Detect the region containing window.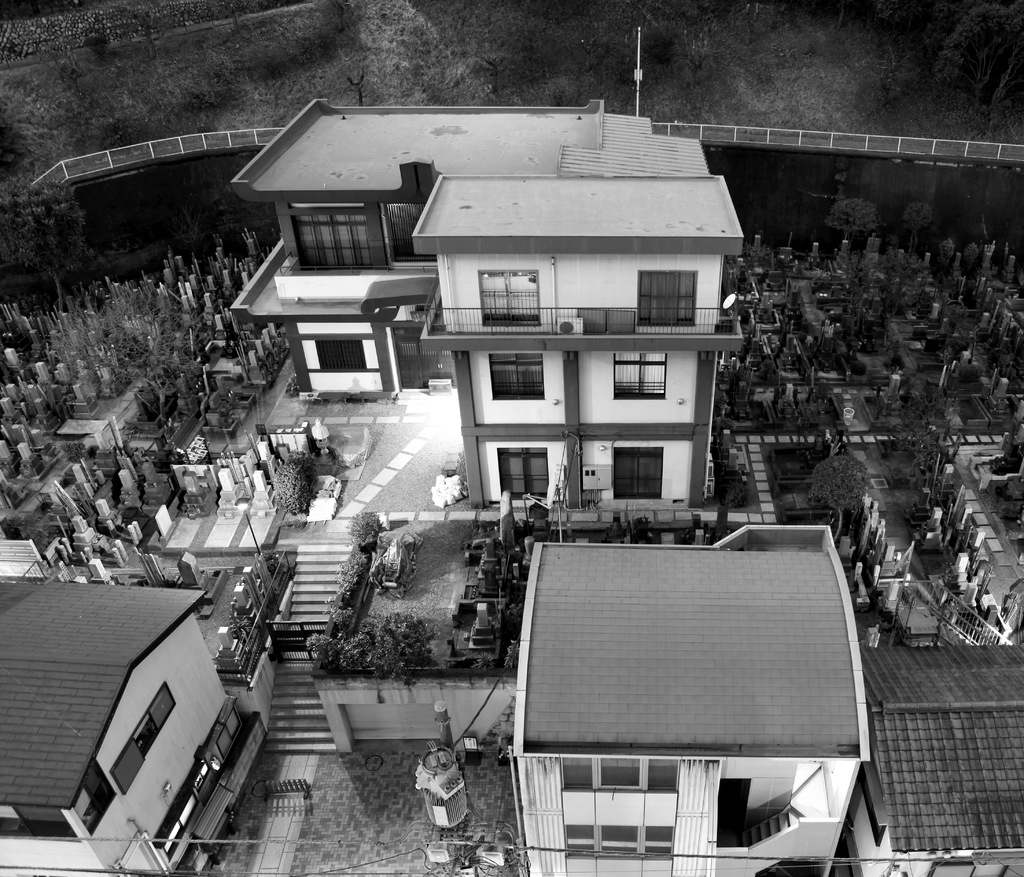
[left=314, top=332, right=374, bottom=373].
